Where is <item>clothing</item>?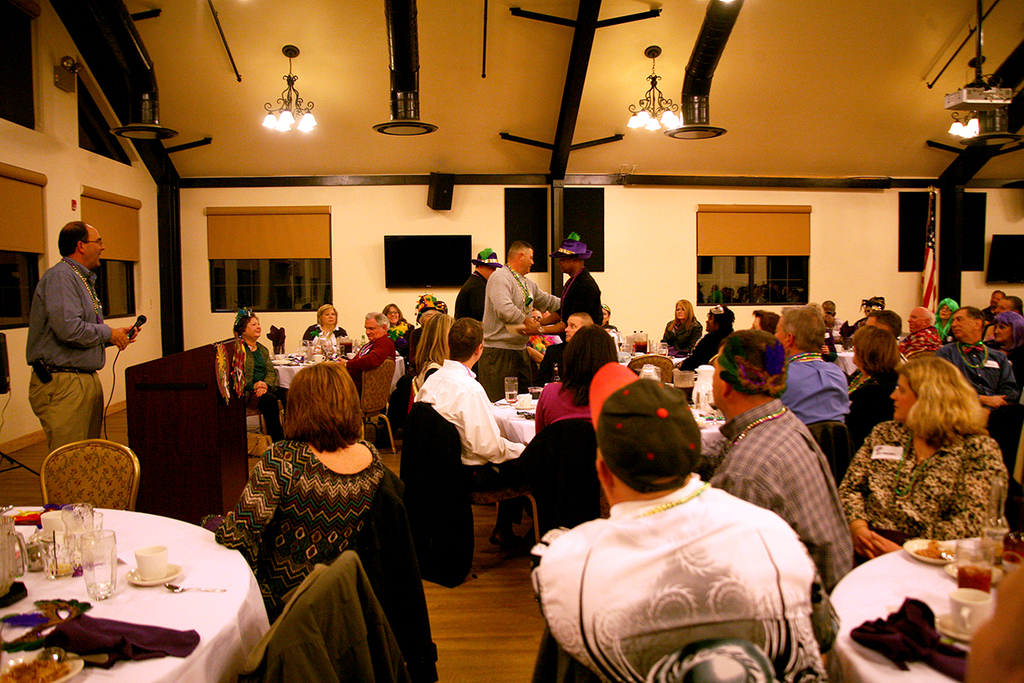
[left=685, top=325, right=728, bottom=371].
